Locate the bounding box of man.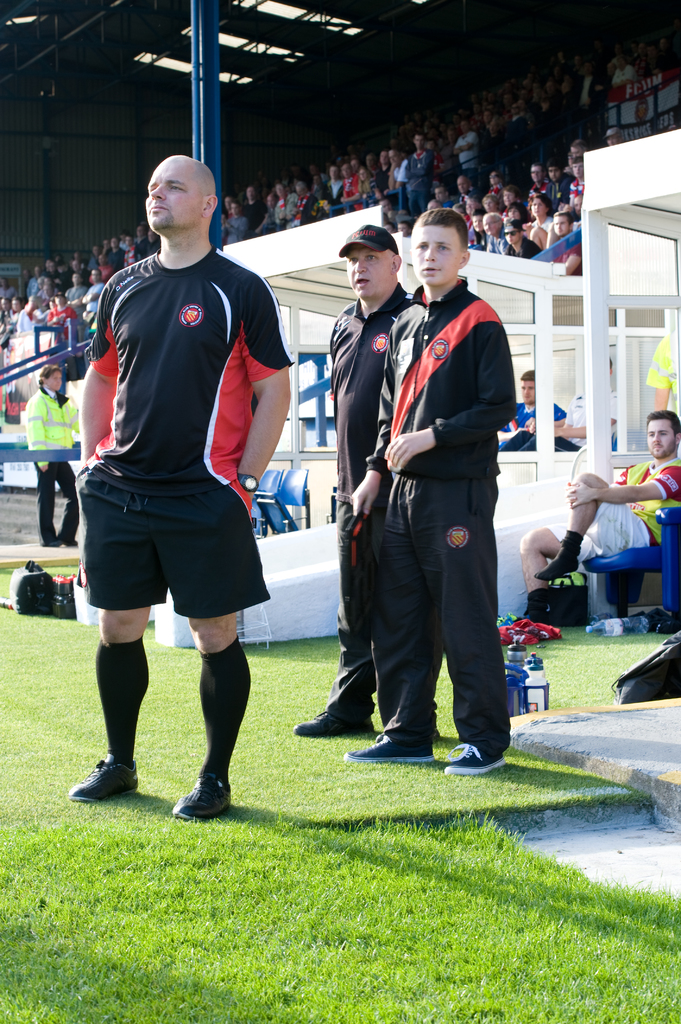
Bounding box: [62,142,290,845].
